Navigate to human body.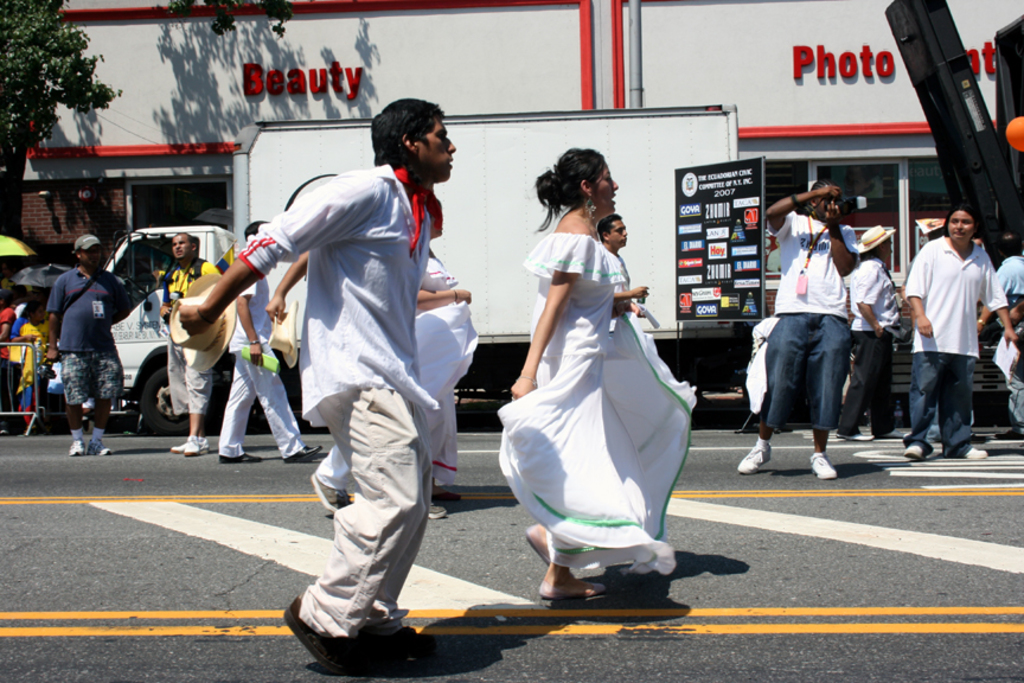
Navigation target: rect(158, 232, 217, 457).
